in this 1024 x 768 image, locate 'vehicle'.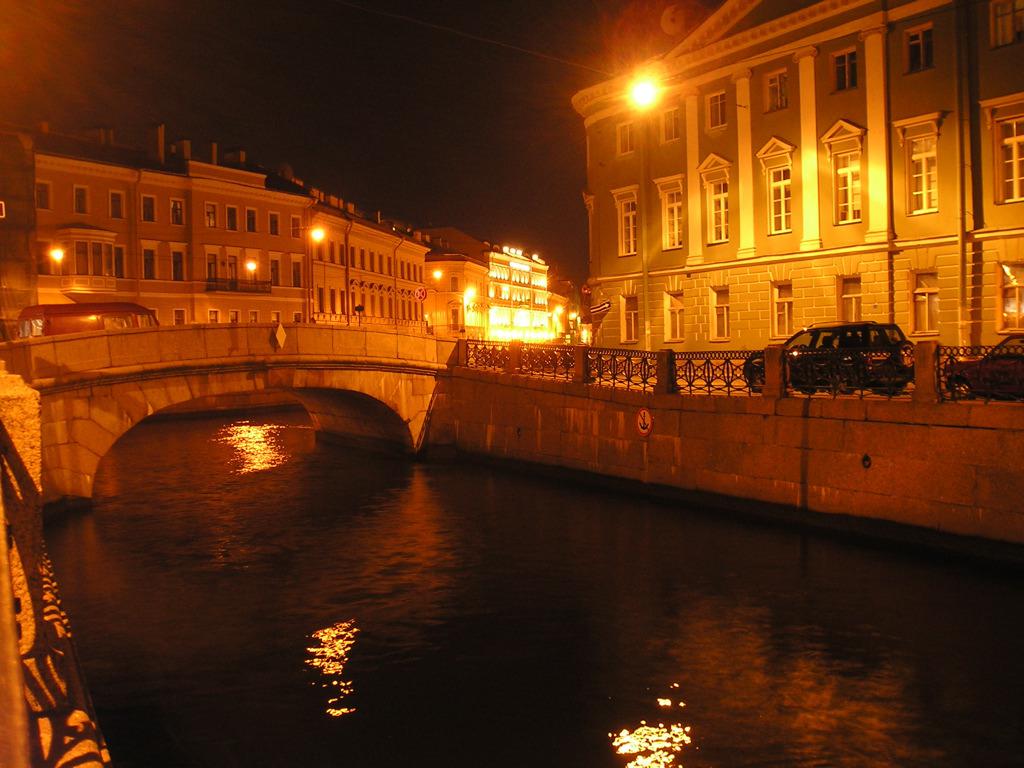
Bounding box: locate(769, 309, 927, 387).
